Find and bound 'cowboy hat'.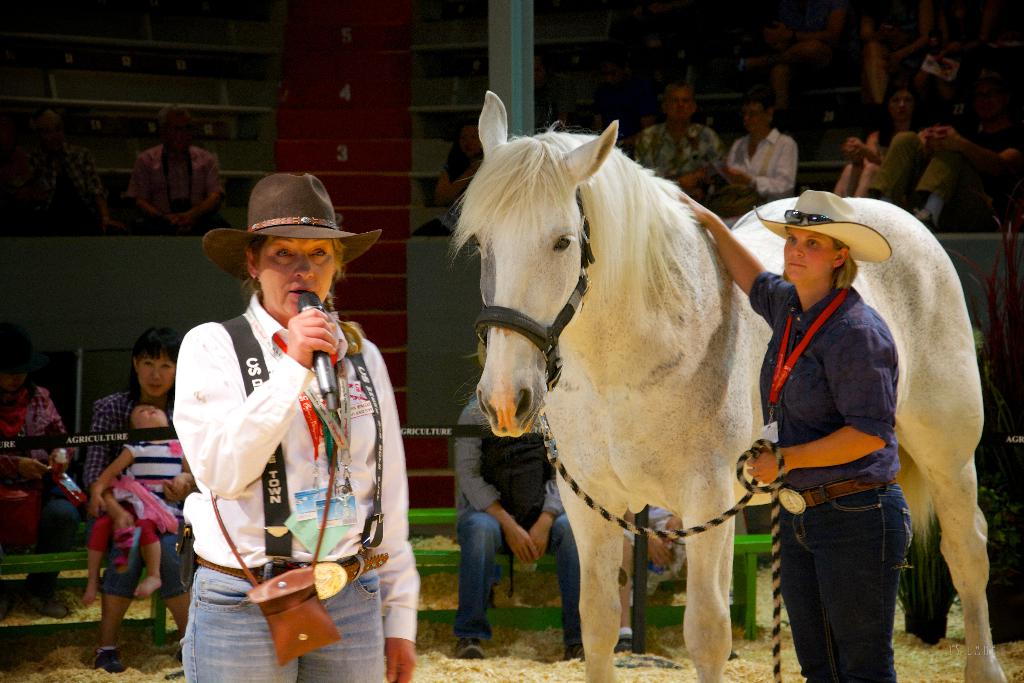
Bound: x1=212 y1=172 x2=366 y2=303.
